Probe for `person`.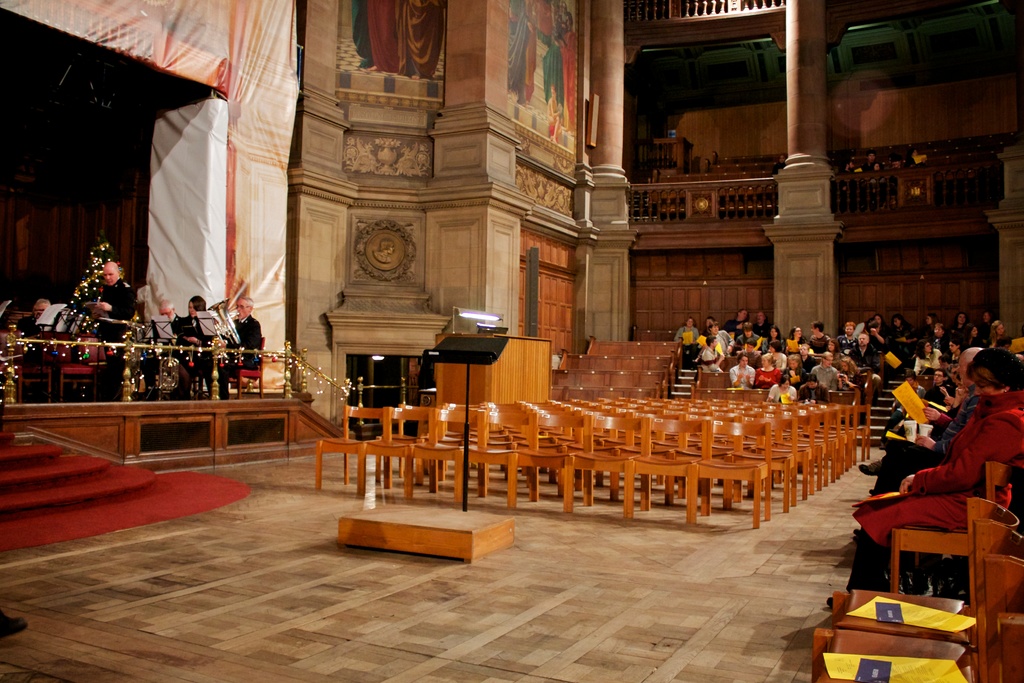
Probe result: [146,298,216,387].
